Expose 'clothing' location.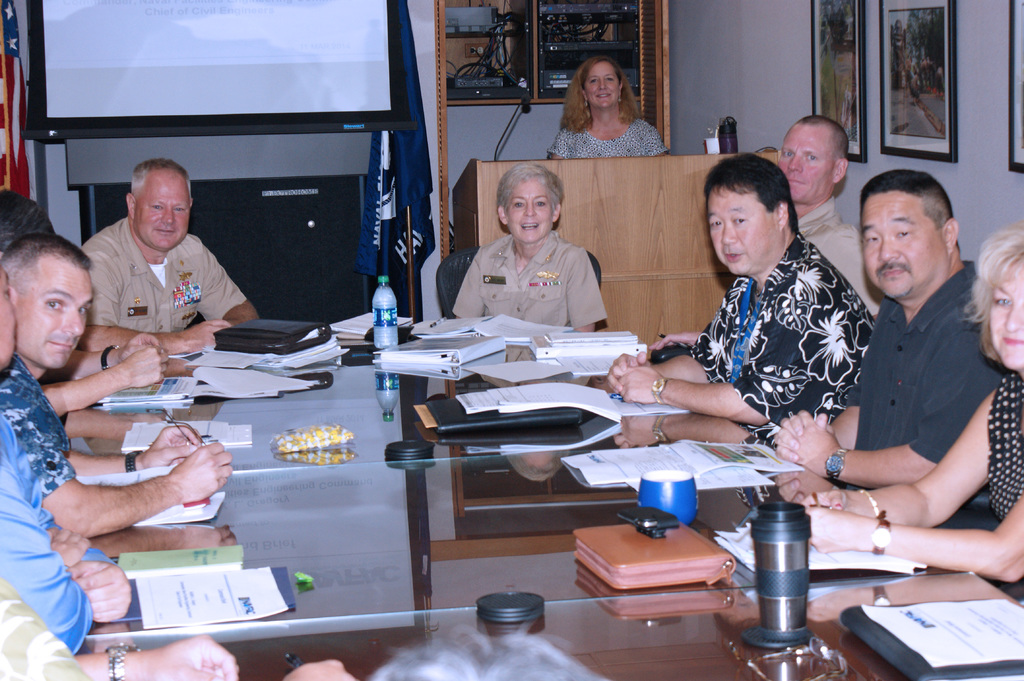
Exposed at [left=63, top=193, right=253, bottom=344].
